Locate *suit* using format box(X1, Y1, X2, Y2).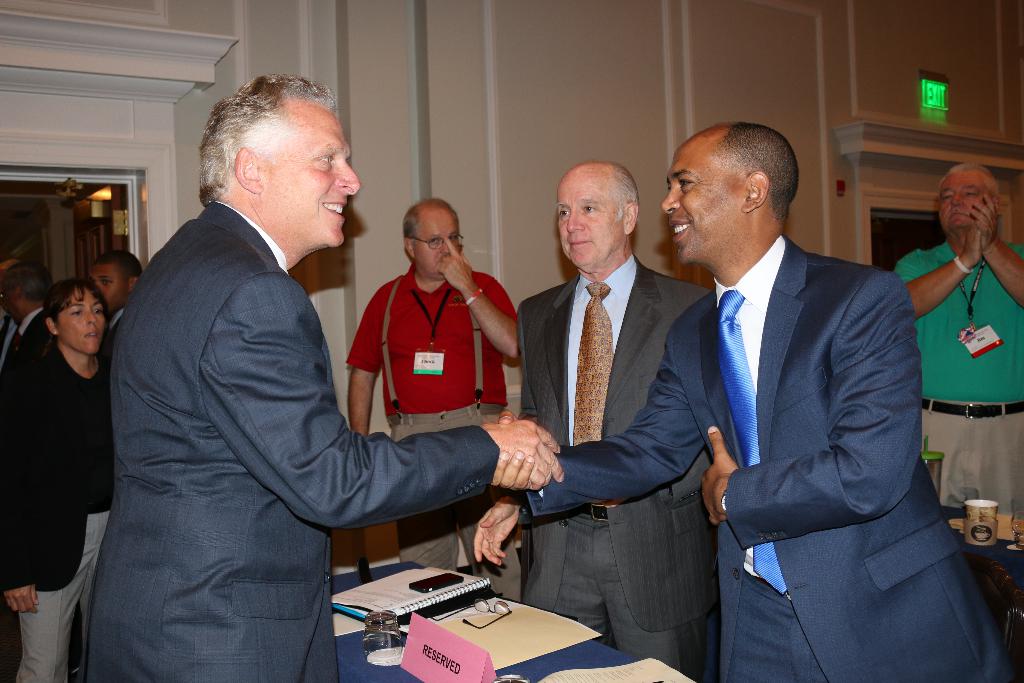
box(516, 249, 722, 682).
